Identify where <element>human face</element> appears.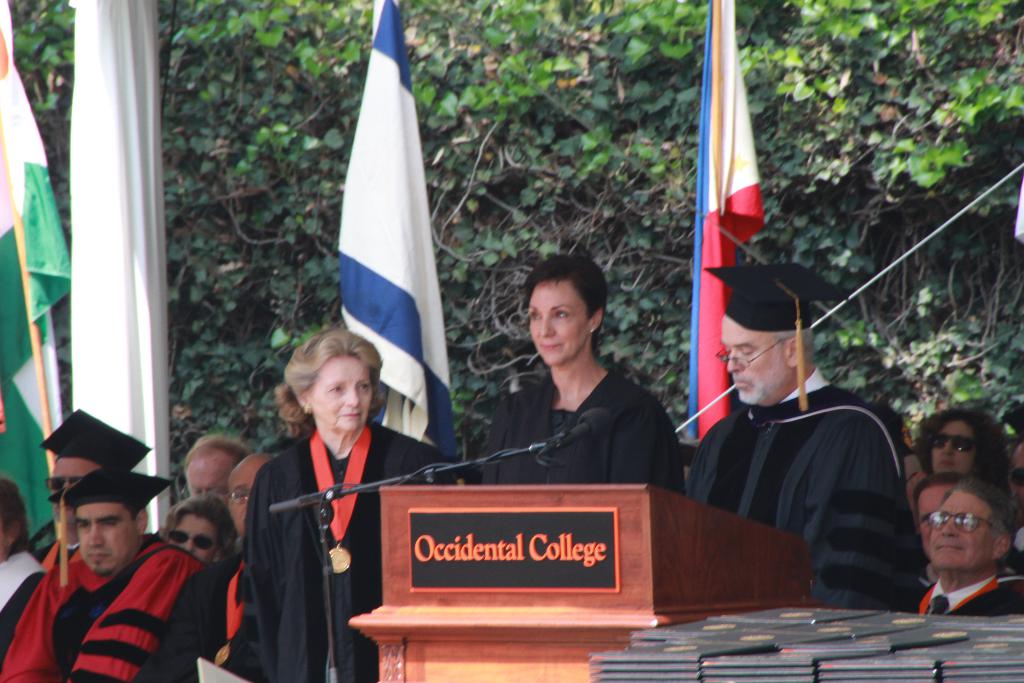
Appears at left=74, top=500, right=140, bottom=574.
